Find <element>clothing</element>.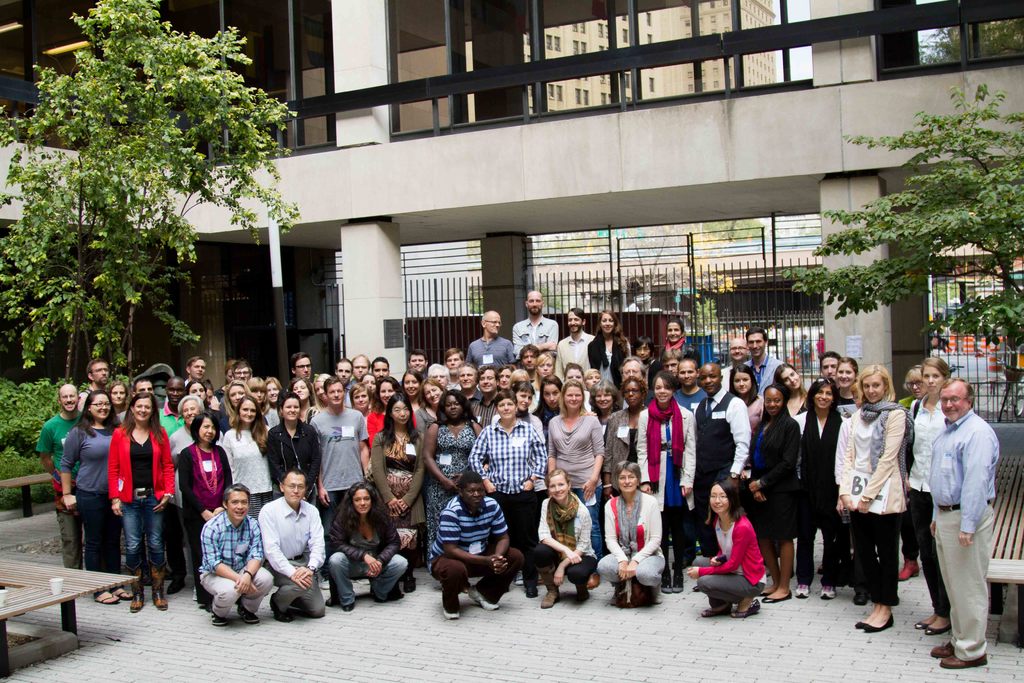
(63,426,120,595).
